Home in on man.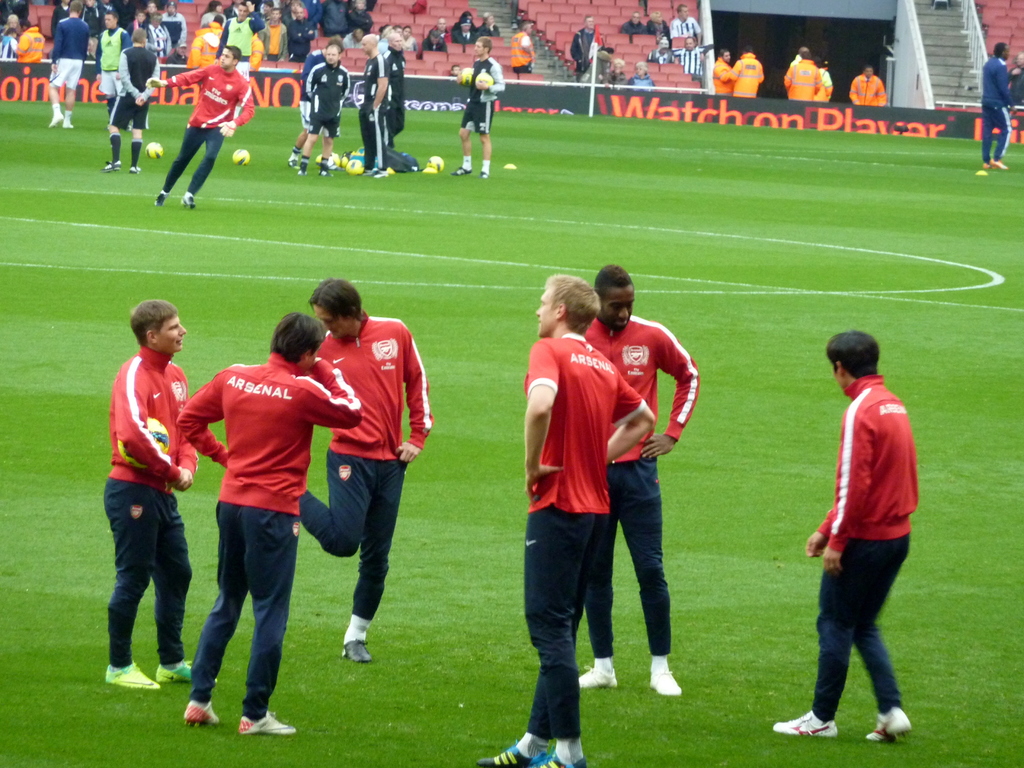
Homed in at {"x1": 568, "y1": 13, "x2": 603, "y2": 72}.
